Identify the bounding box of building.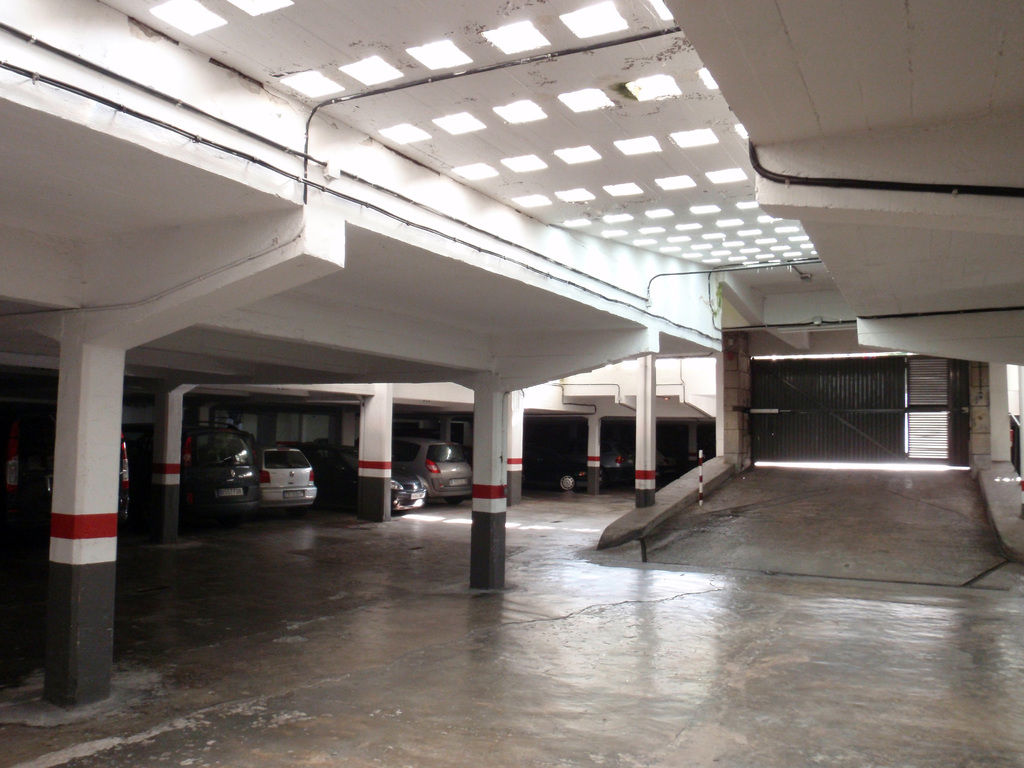
box(0, 0, 1023, 767).
